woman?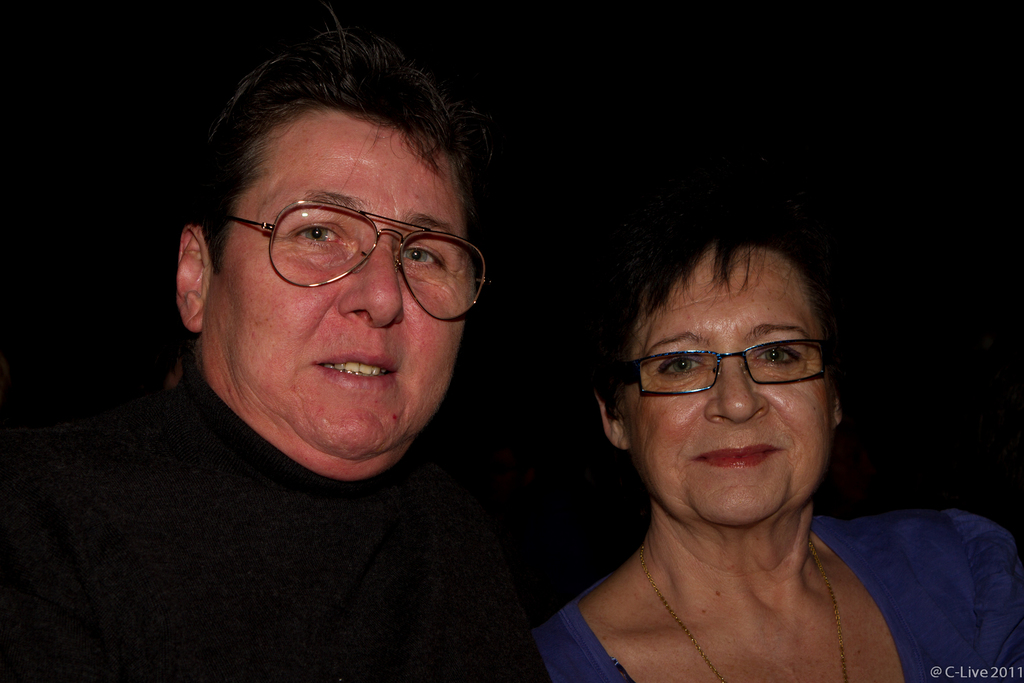
494, 165, 1004, 678
